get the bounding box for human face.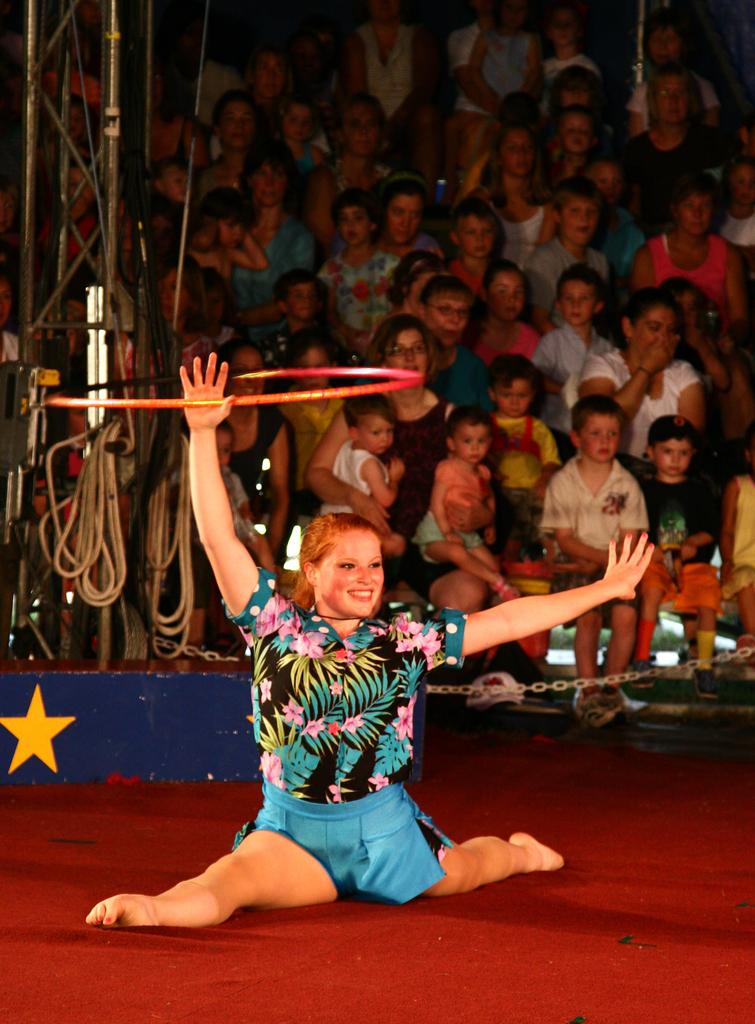
<region>554, 190, 598, 248</region>.
